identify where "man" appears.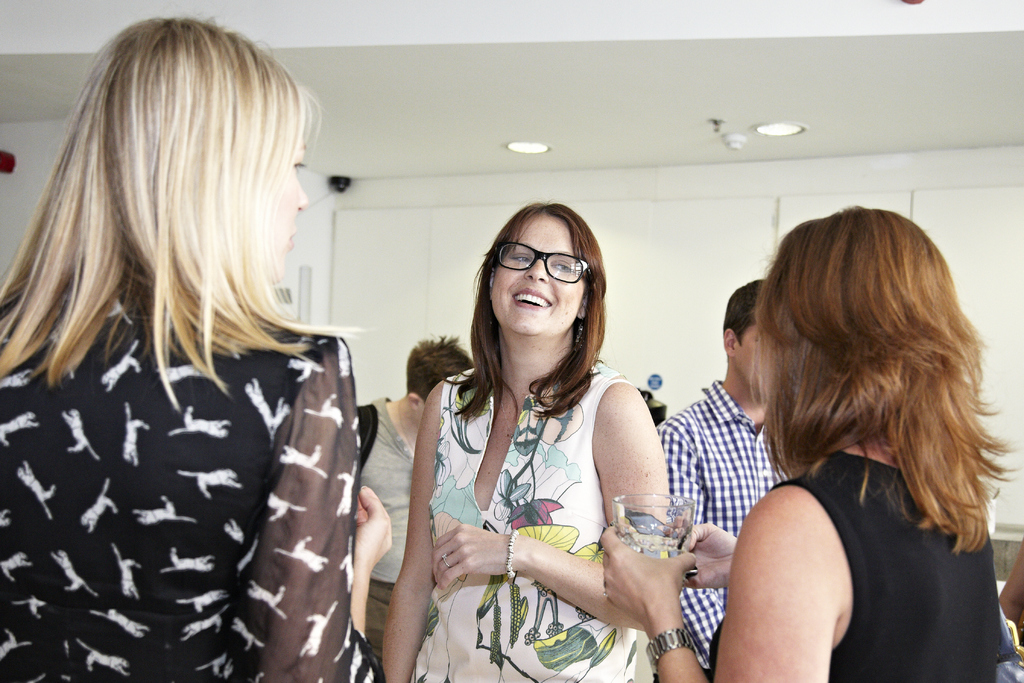
Appears at 344, 327, 485, 682.
